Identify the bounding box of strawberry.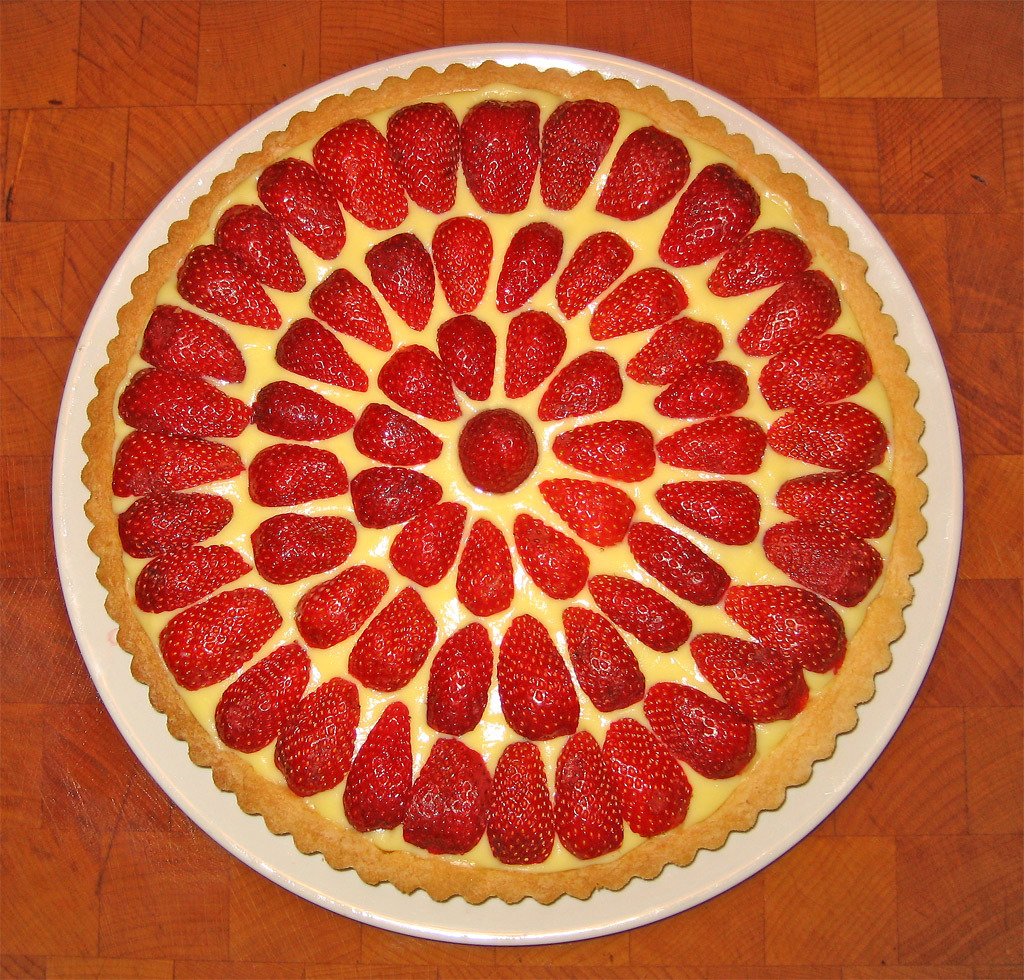
l=582, t=268, r=686, b=343.
